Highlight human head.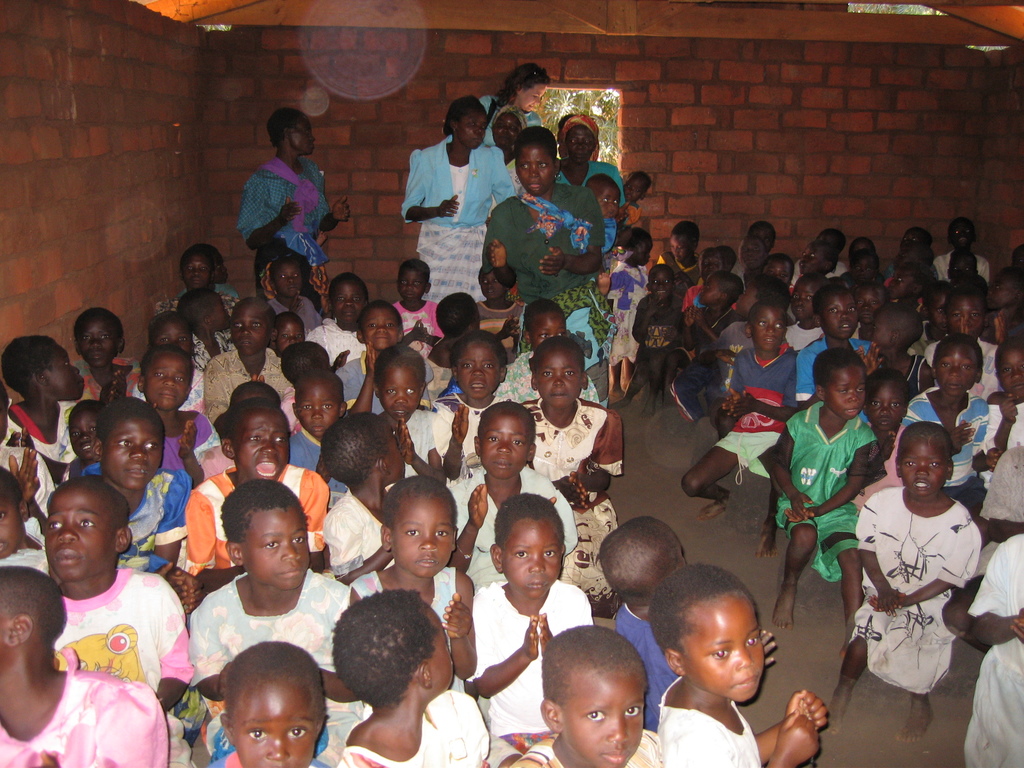
Highlighted region: {"x1": 588, "y1": 176, "x2": 624, "y2": 224}.
